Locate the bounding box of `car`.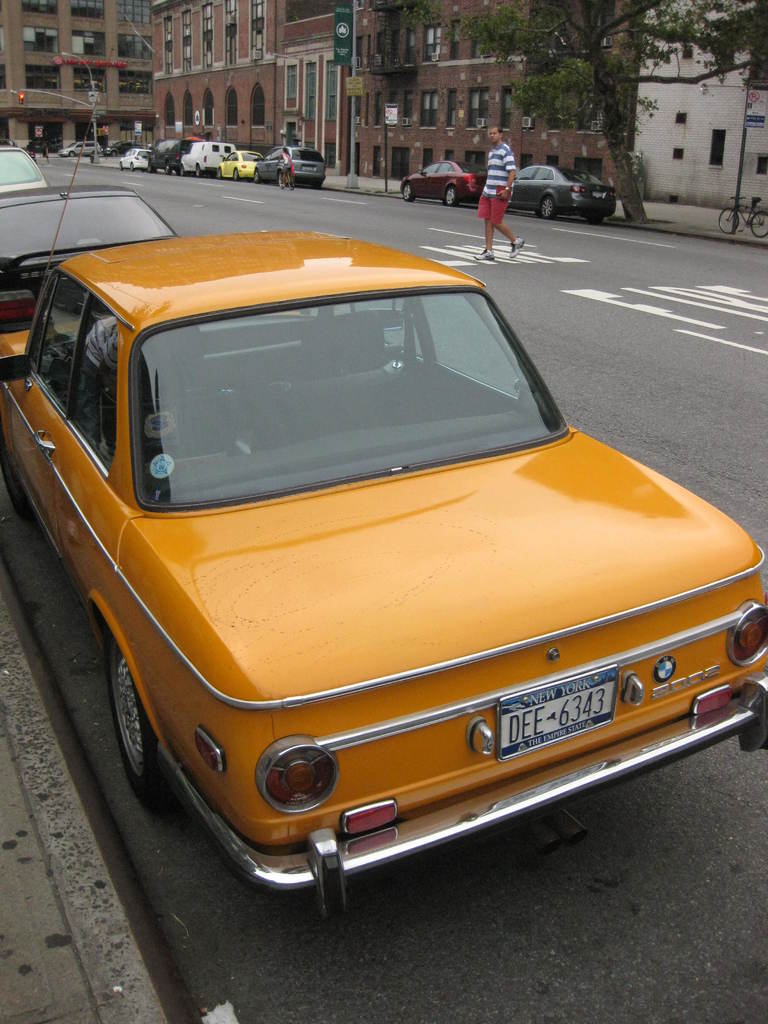
Bounding box: x1=61 y1=141 x2=100 y2=159.
